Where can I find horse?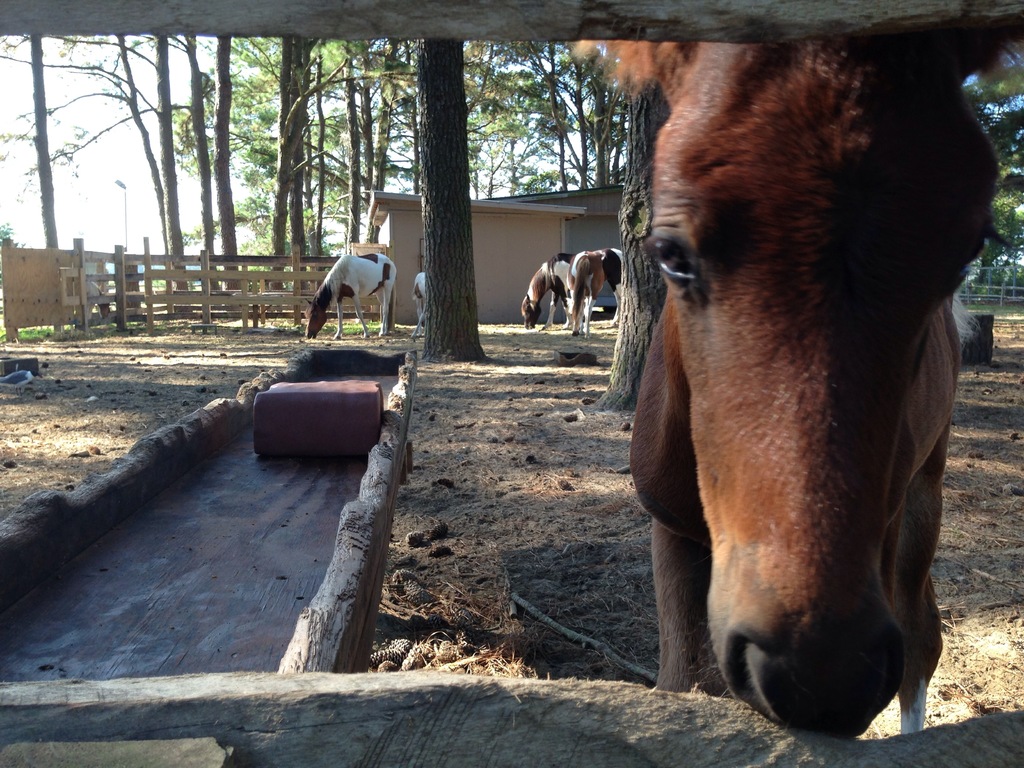
You can find it at region(561, 33, 1023, 740).
